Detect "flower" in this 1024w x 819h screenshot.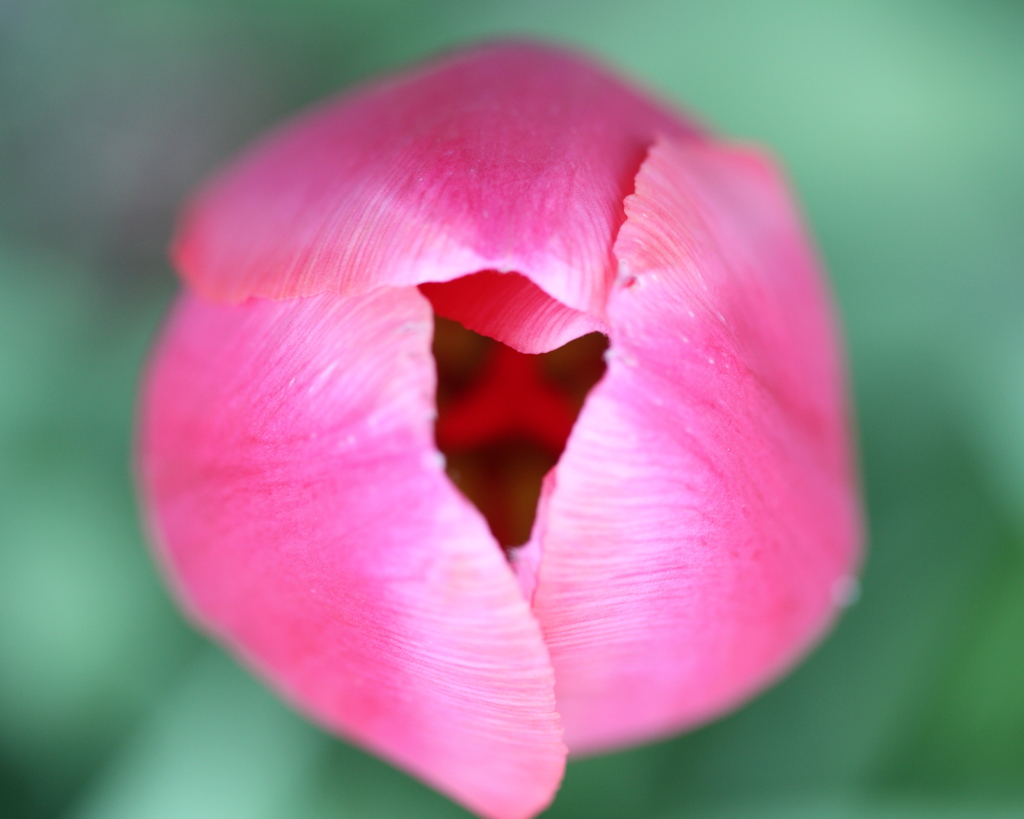
Detection: rect(92, 19, 899, 788).
